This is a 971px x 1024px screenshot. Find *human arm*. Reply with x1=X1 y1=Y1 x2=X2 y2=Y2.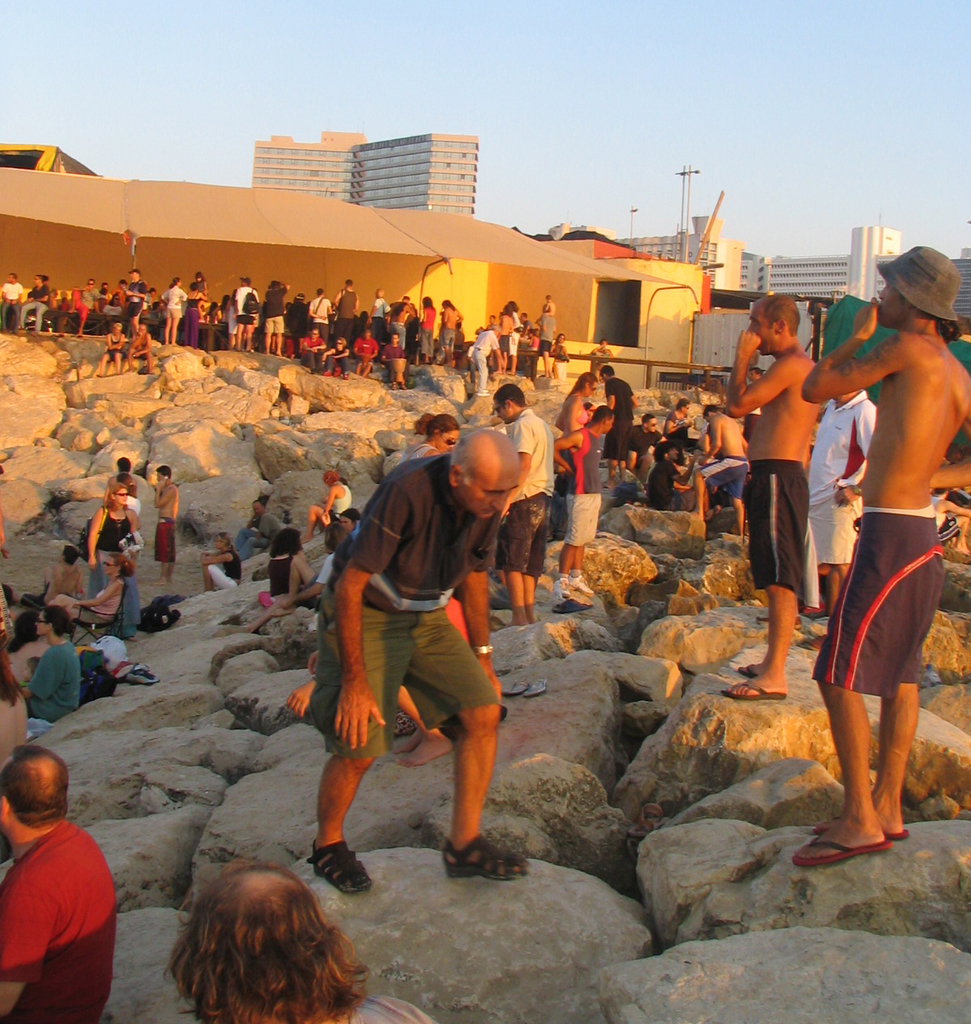
x1=658 y1=431 x2=667 y2=442.
